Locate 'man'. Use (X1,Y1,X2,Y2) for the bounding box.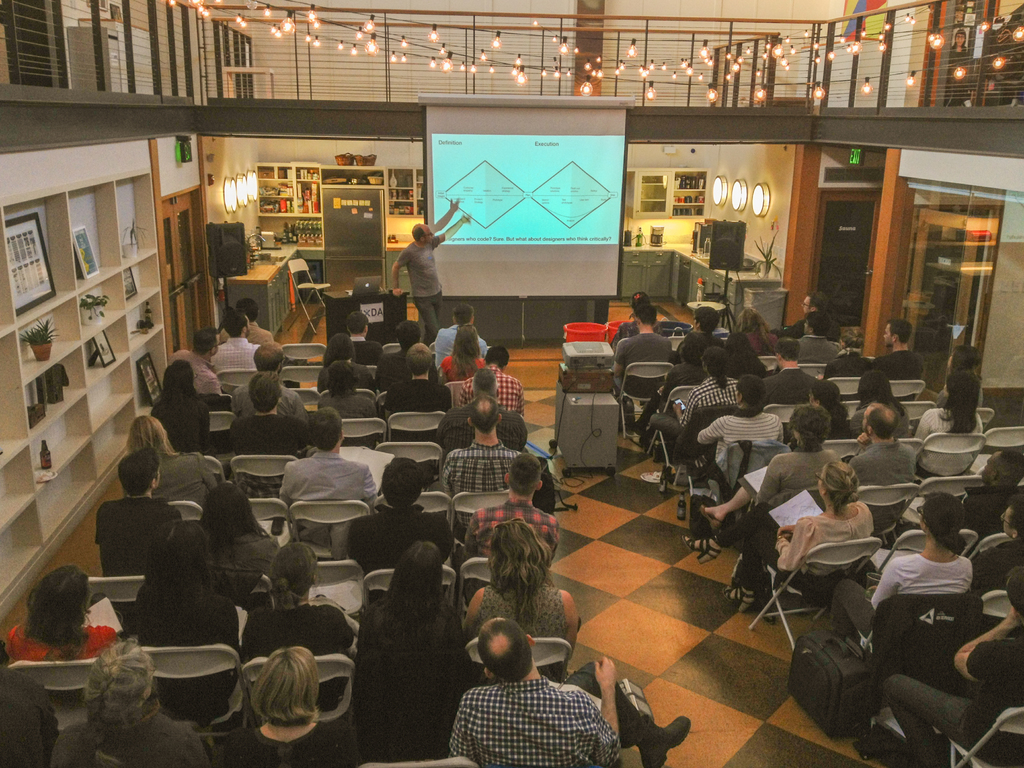
(431,304,492,360).
